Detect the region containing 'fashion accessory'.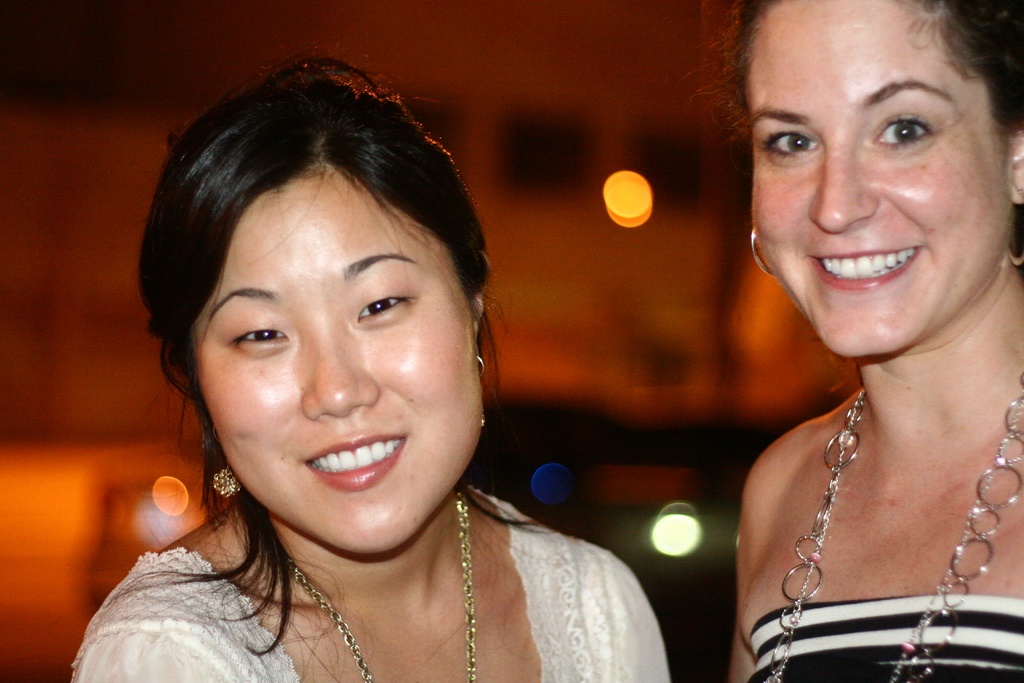
detection(753, 226, 775, 280).
